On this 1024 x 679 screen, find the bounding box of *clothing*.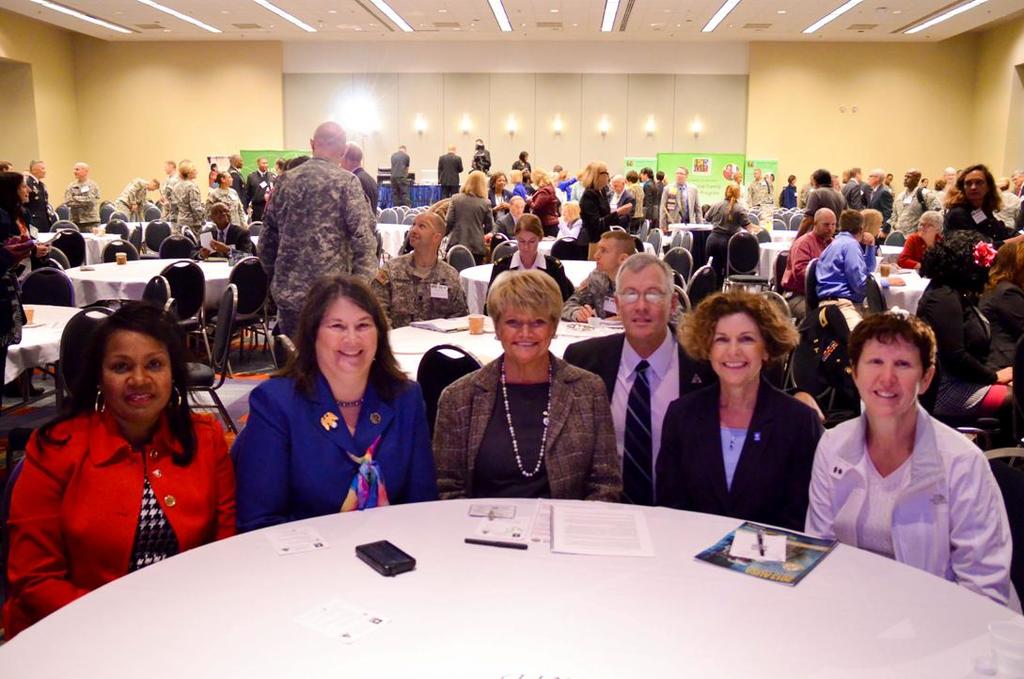
Bounding box: Rect(778, 178, 796, 201).
